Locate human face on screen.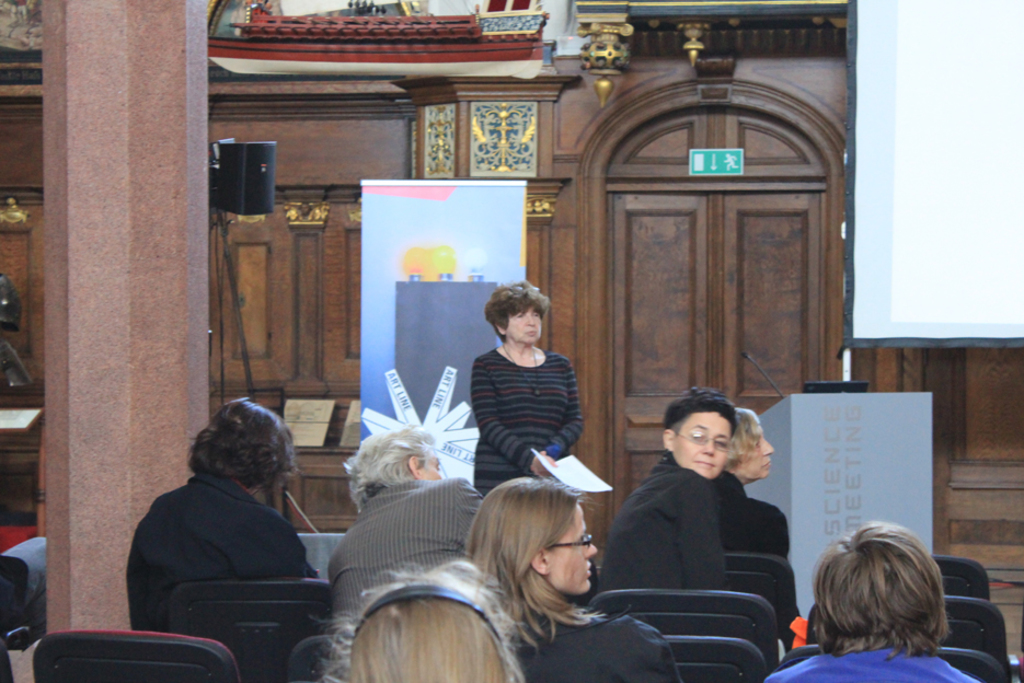
On screen at x1=543 y1=502 x2=599 y2=595.
